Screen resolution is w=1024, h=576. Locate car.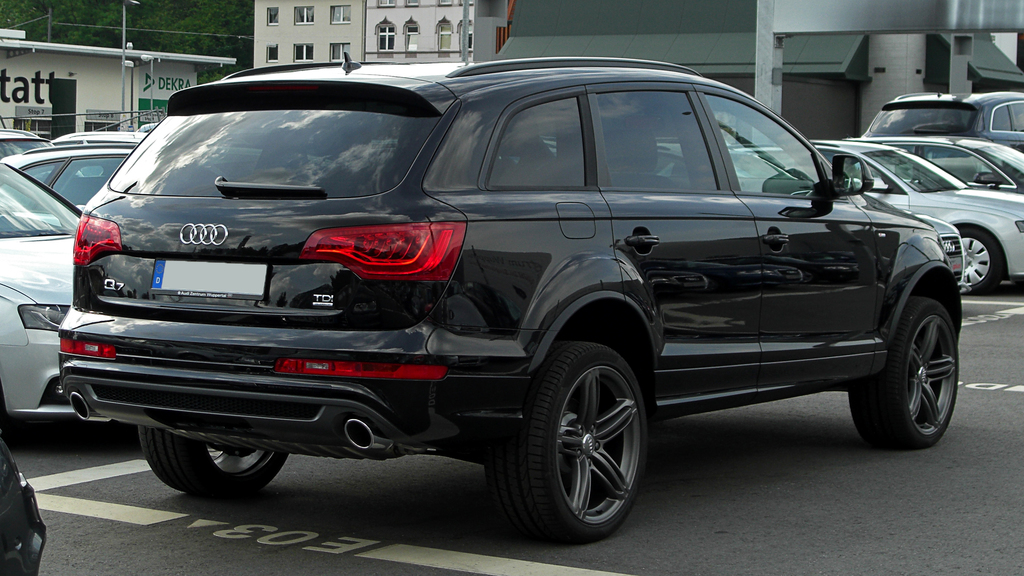
crop(35, 70, 961, 522).
